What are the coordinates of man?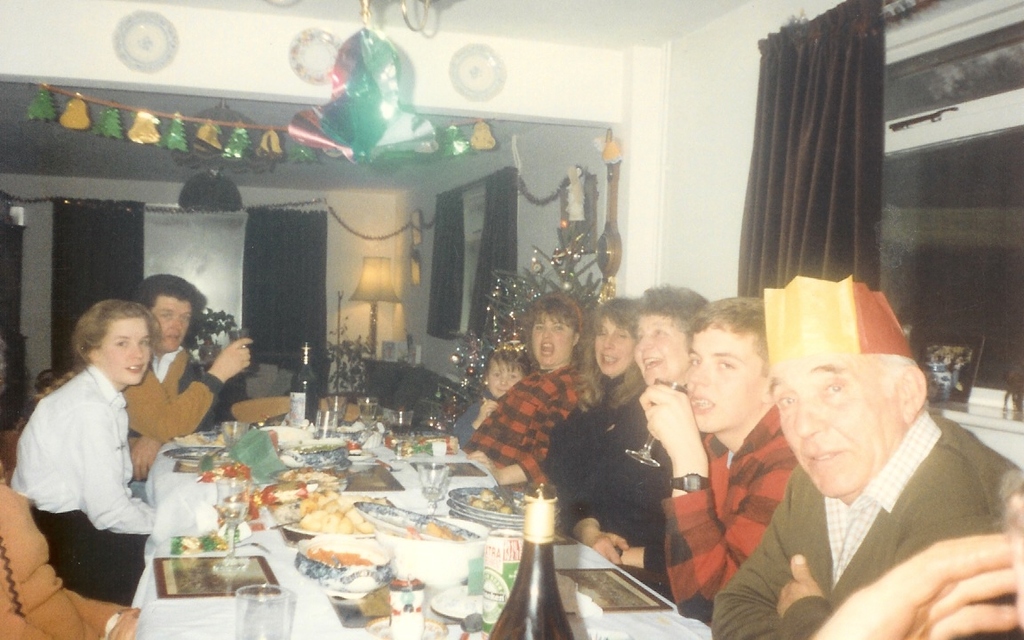
box=[714, 302, 999, 639].
